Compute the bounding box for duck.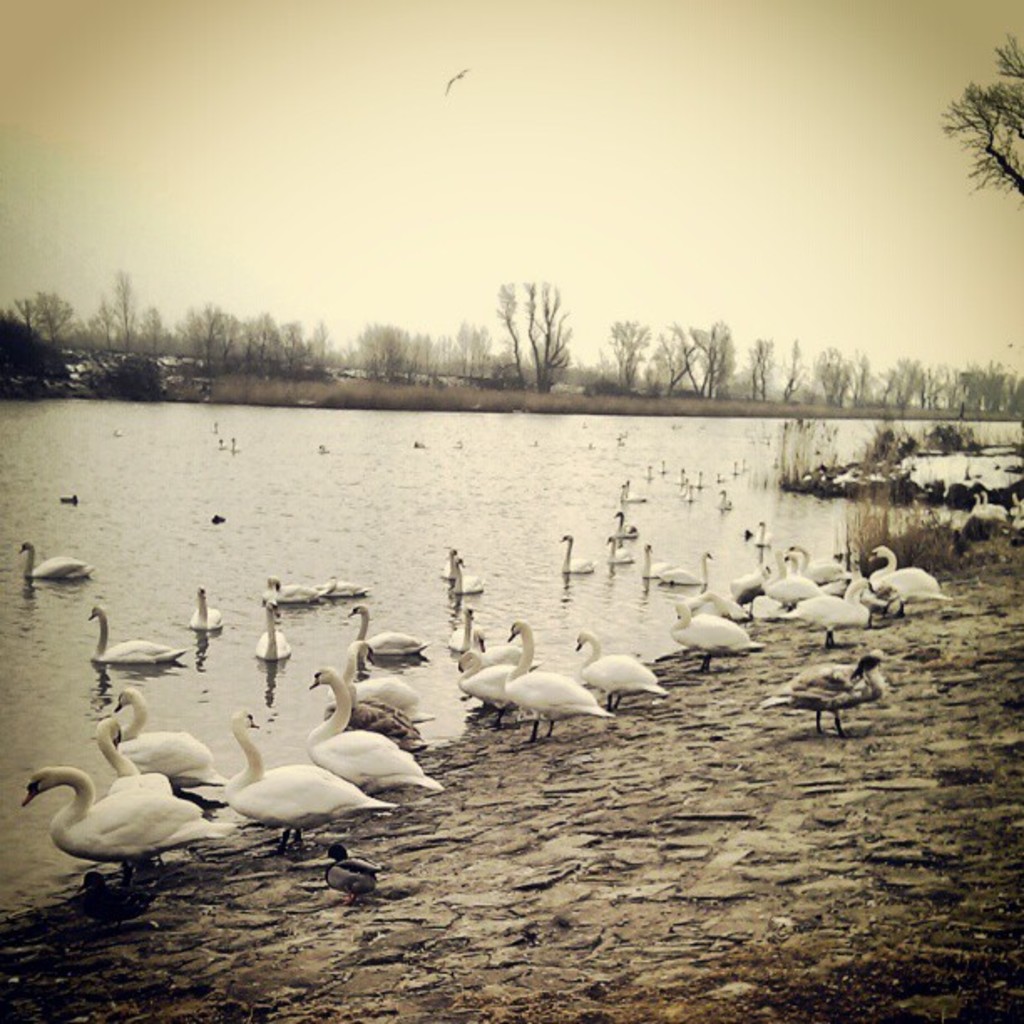
[x1=865, y1=544, x2=947, y2=622].
